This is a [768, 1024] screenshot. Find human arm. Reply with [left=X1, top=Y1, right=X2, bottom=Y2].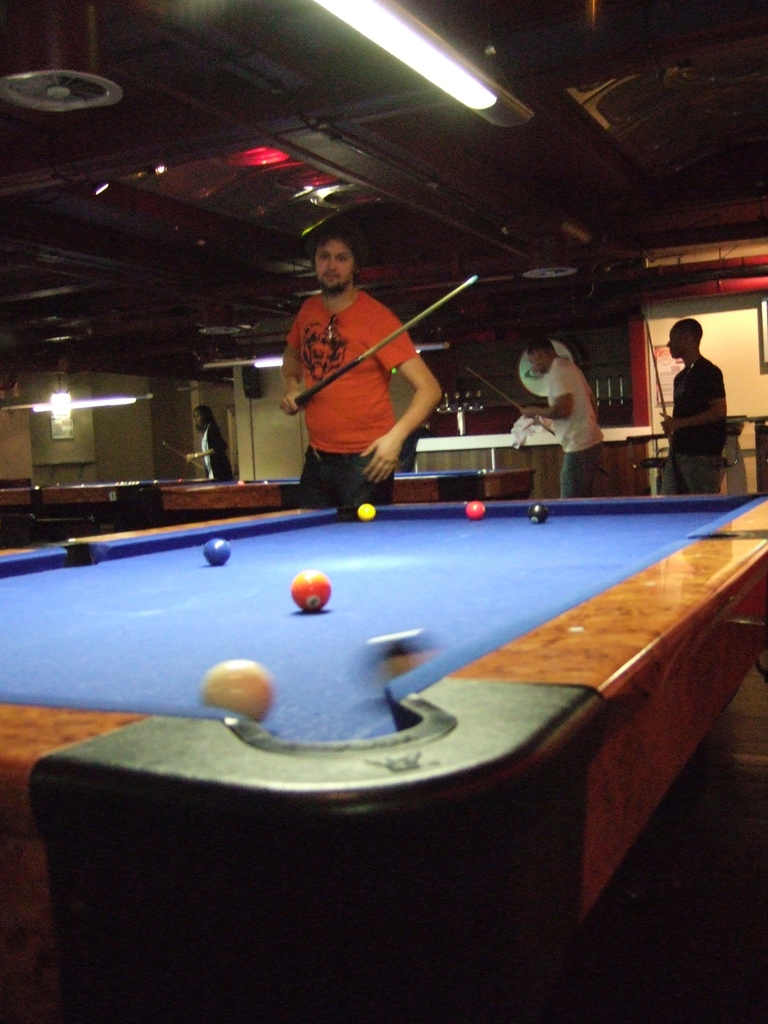
[left=655, top=357, right=730, bottom=449].
